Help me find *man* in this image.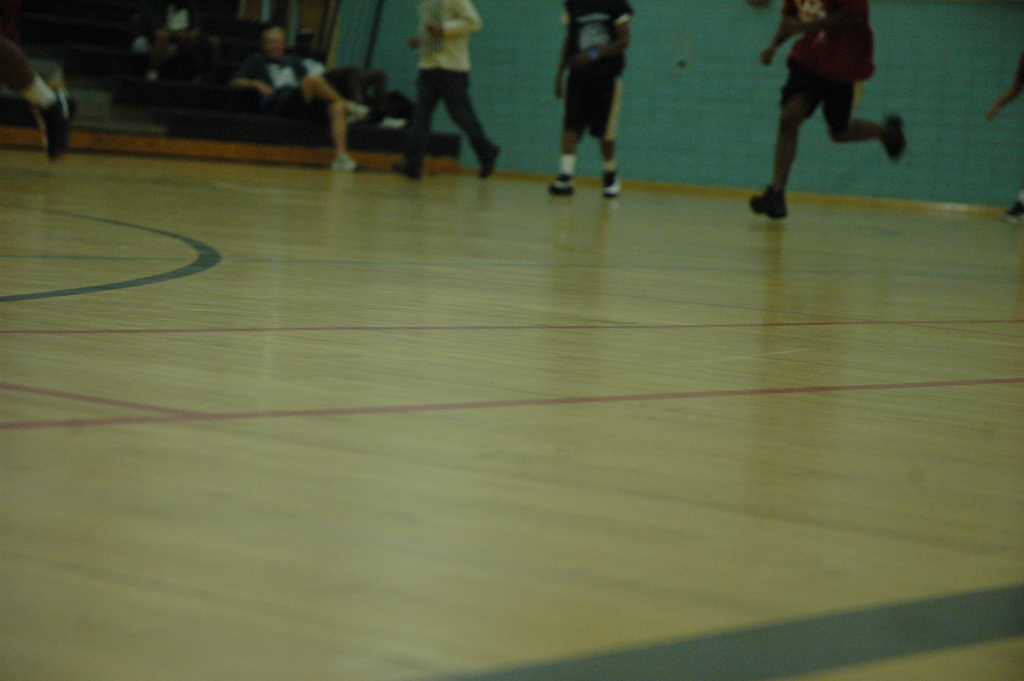
Found it: Rect(392, 3, 508, 168).
